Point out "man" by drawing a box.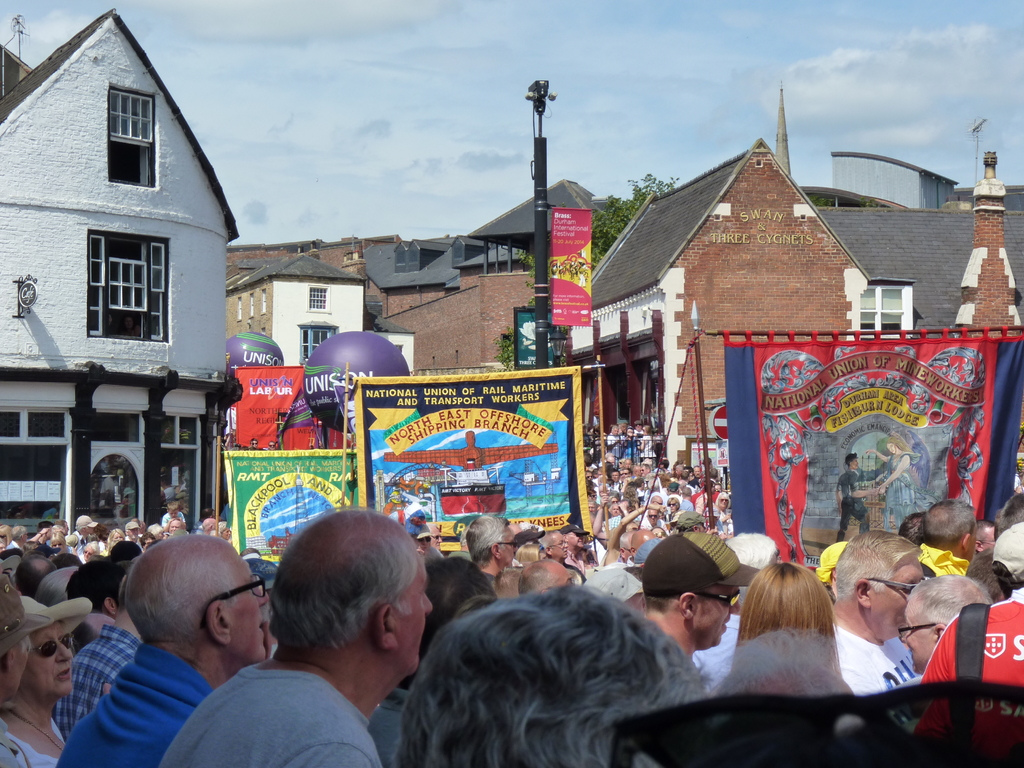
[401, 589, 709, 767].
